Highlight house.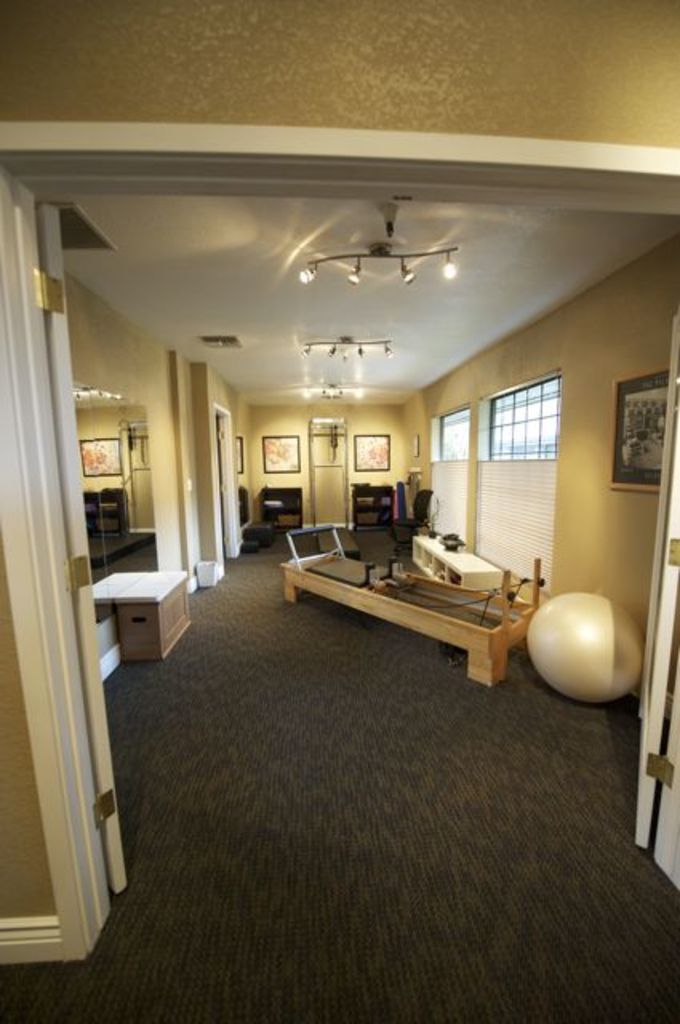
Highlighted region: <bbox>0, 0, 678, 1022</bbox>.
